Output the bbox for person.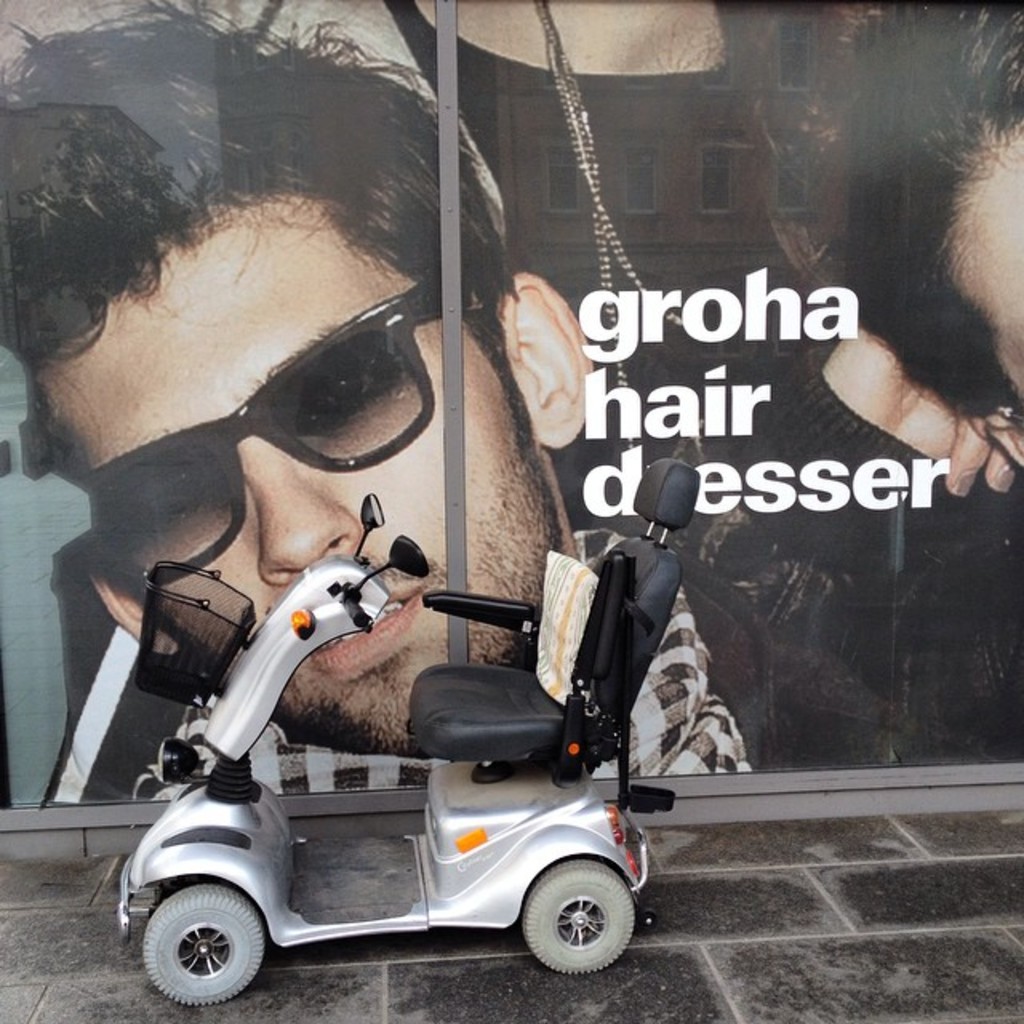
0:0:1000:797.
